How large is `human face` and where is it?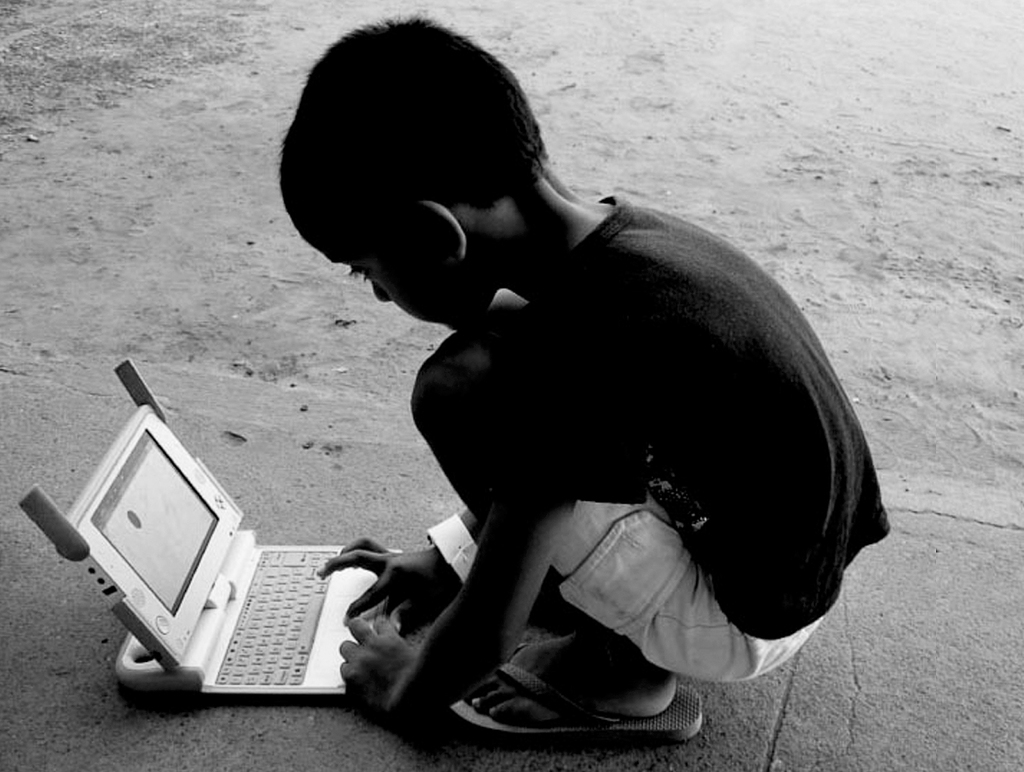
Bounding box: box=[345, 262, 461, 328].
